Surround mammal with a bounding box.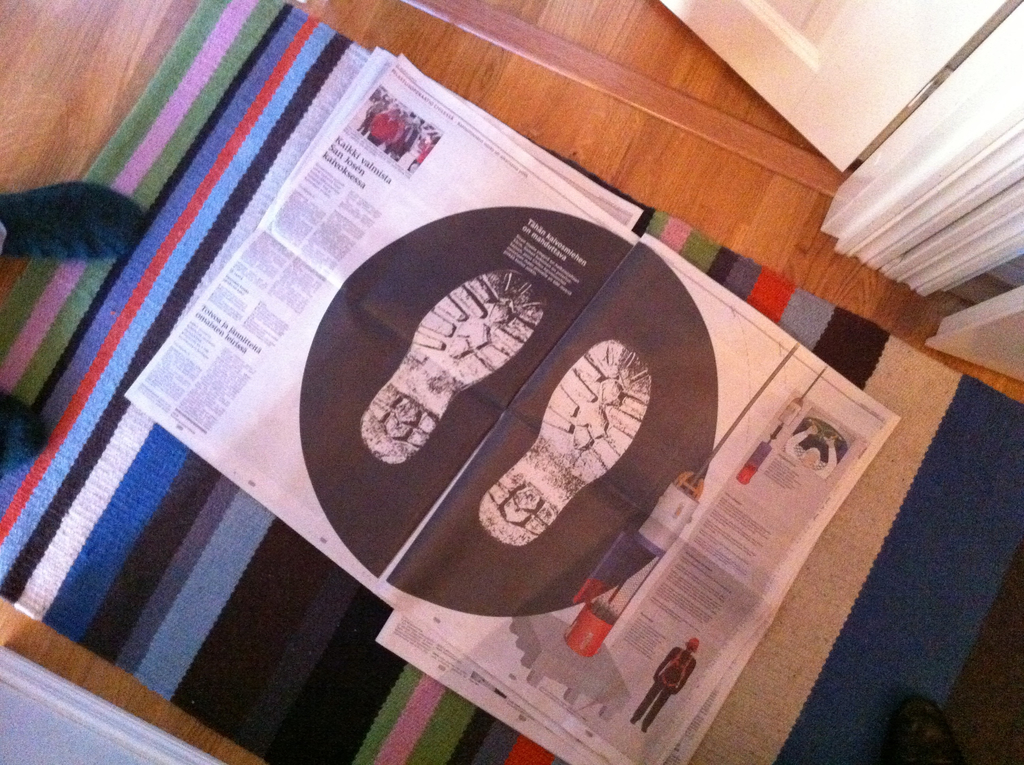
{"x1": 0, "y1": 177, "x2": 143, "y2": 466}.
